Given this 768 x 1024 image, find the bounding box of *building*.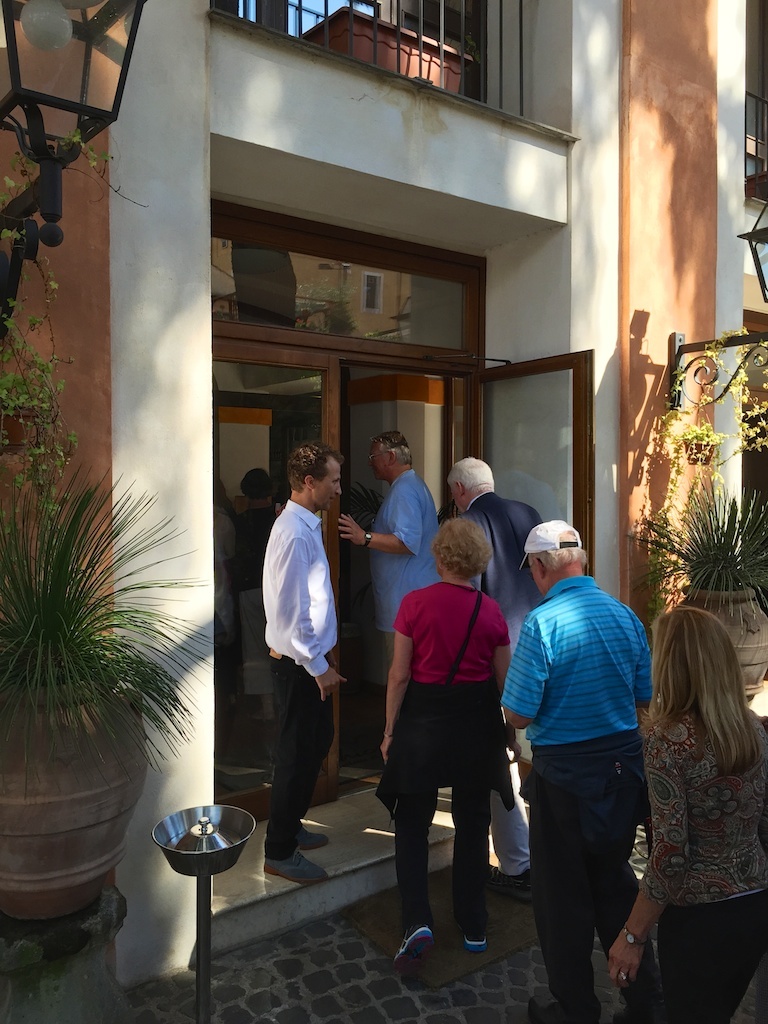
[x1=0, y1=0, x2=767, y2=999].
